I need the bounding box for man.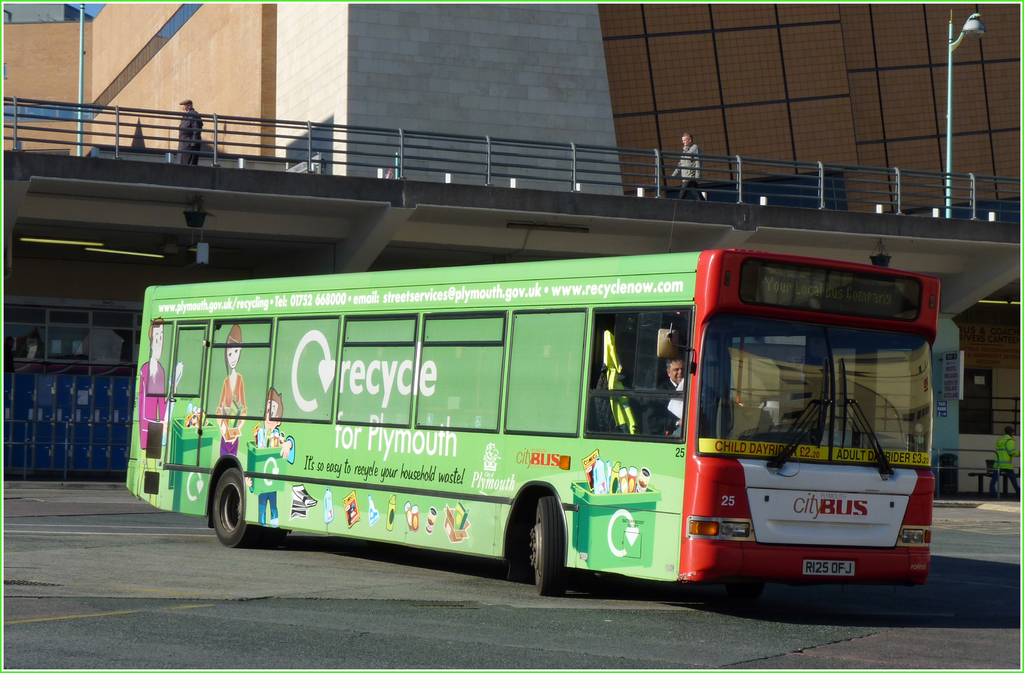
Here it is: (644,353,695,446).
